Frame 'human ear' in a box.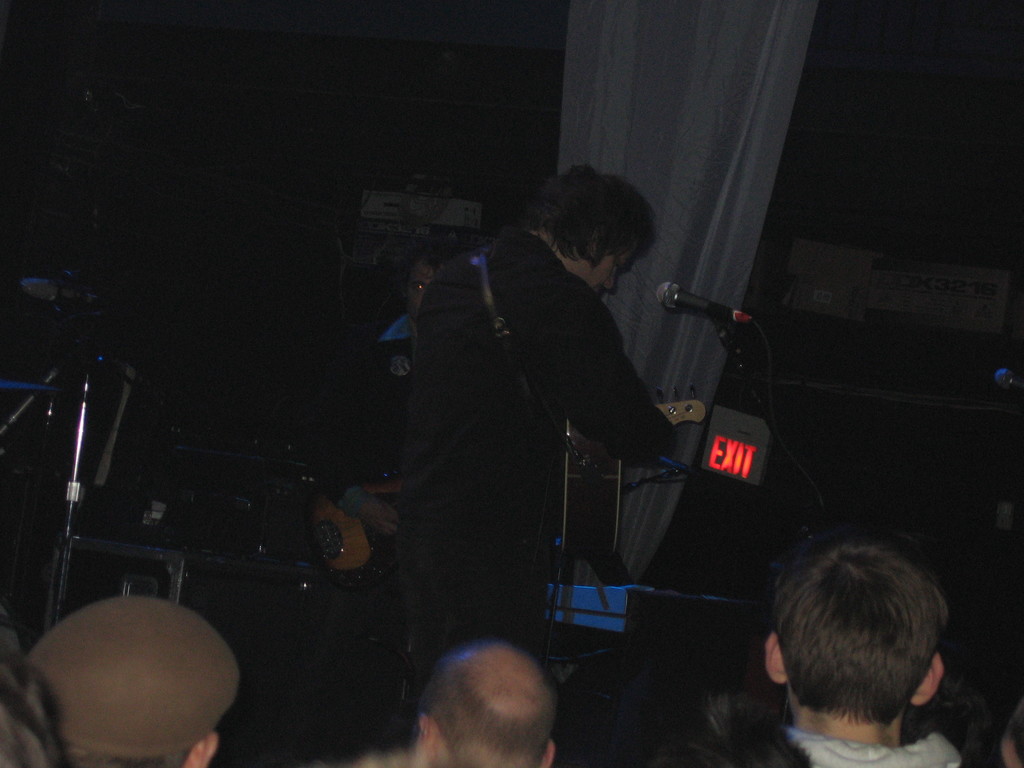
(181, 732, 216, 767).
